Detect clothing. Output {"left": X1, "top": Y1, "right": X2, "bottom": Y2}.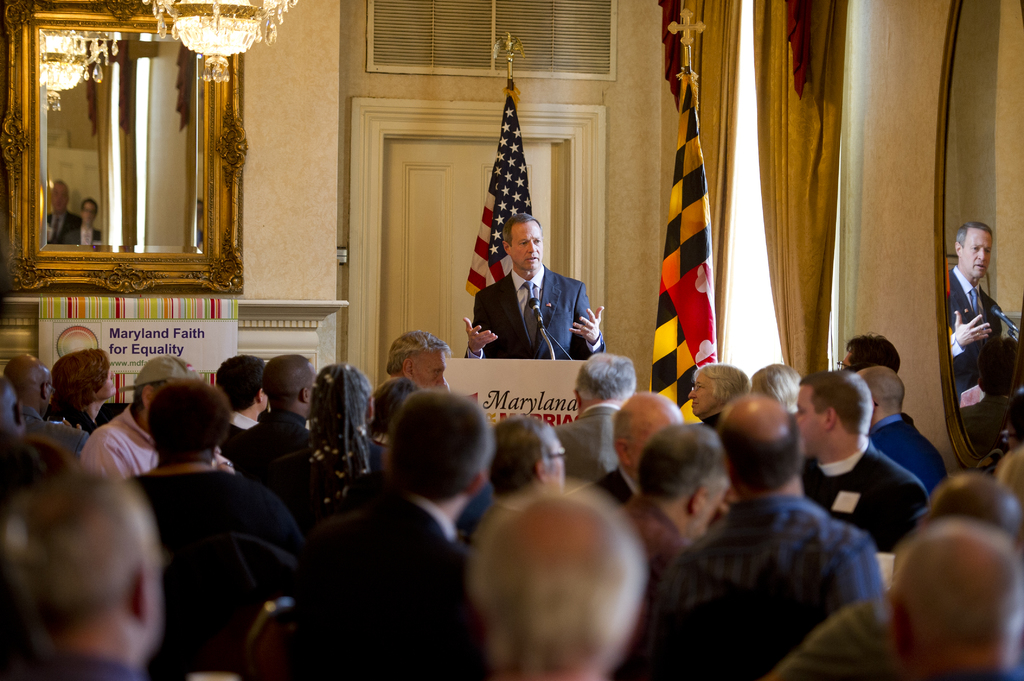
{"left": 467, "top": 260, "right": 604, "bottom": 358}.
